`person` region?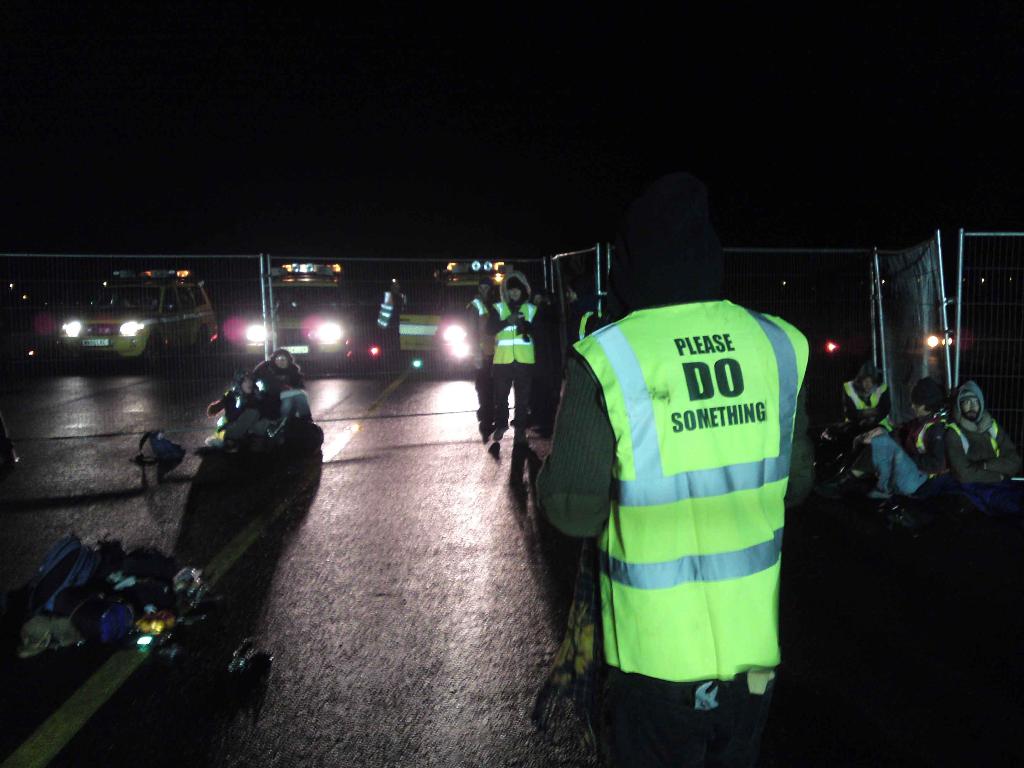
crop(208, 369, 282, 449)
